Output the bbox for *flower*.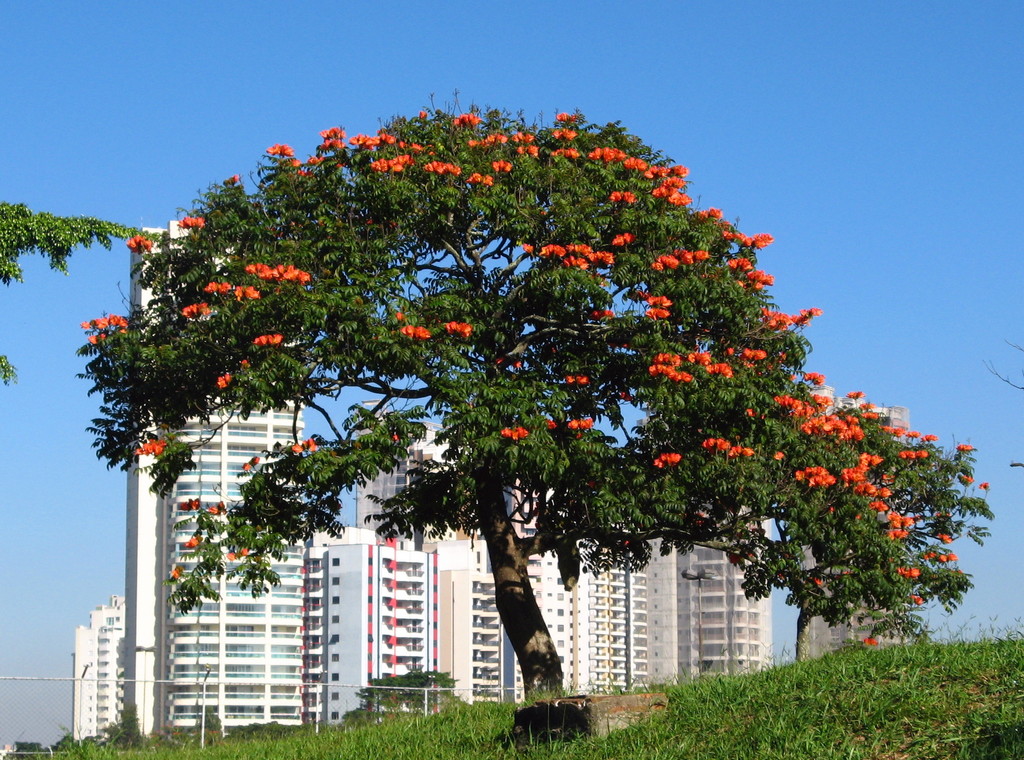
pyautogui.locateOnScreen(719, 230, 732, 241).
